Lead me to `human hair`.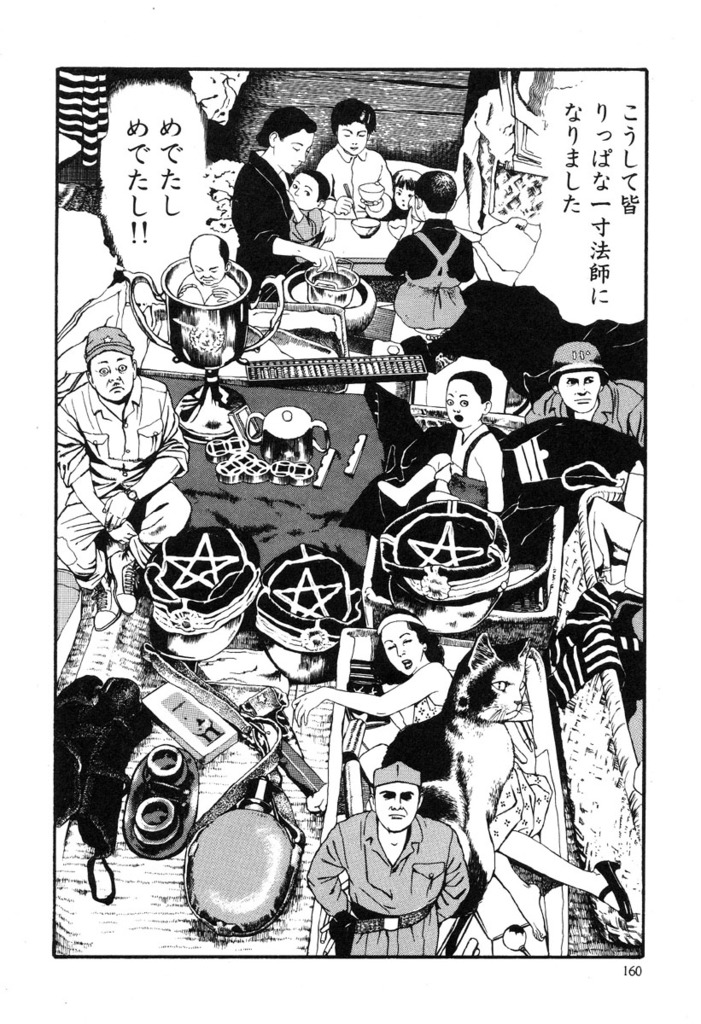
Lead to detection(253, 105, 316, 151).
